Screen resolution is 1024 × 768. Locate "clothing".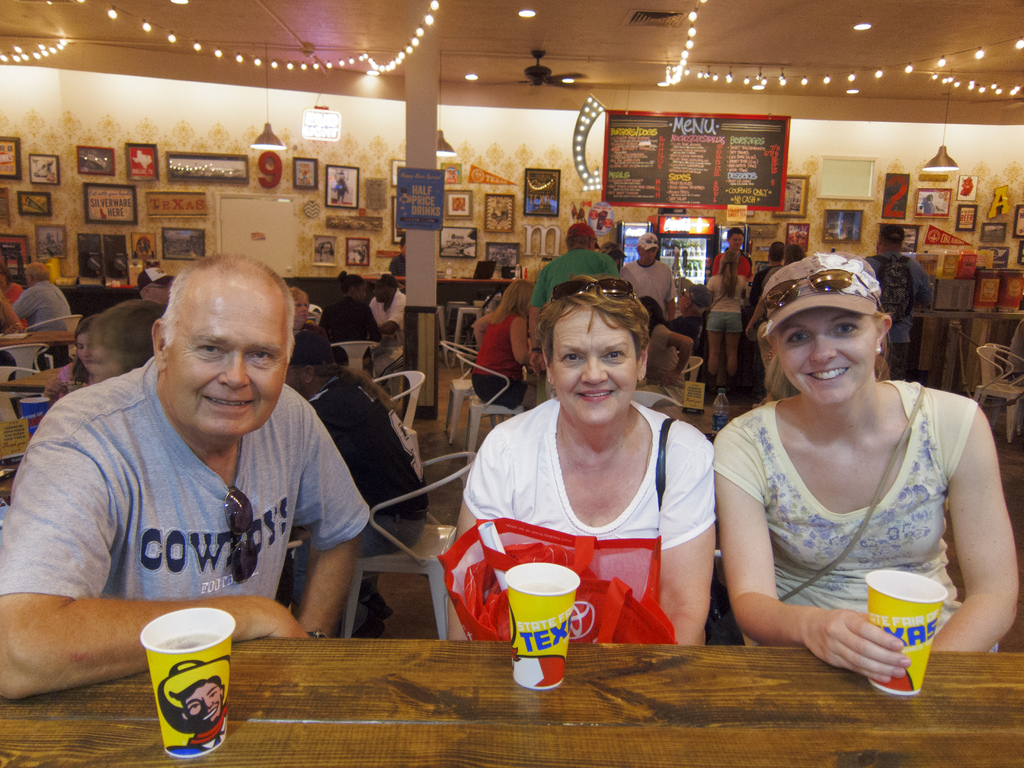
(x1=1, y1=354, x2=356, y2=648).
